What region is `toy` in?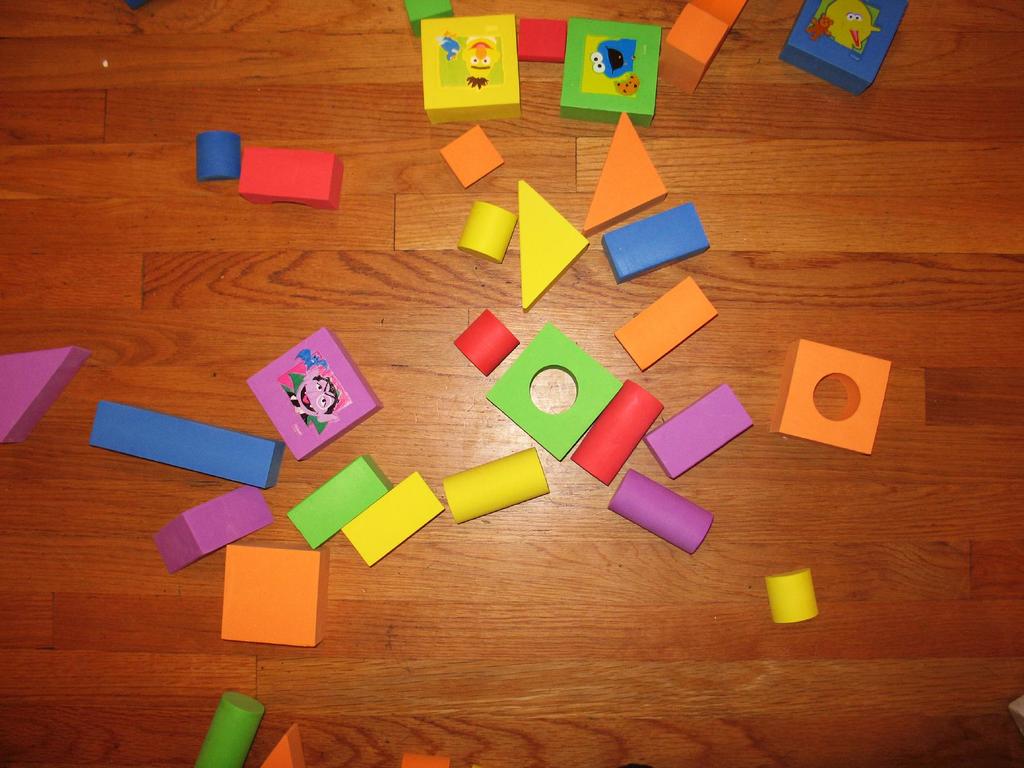
{"left": 441, "top": 447, "right": 548, "bottom": 527}.
